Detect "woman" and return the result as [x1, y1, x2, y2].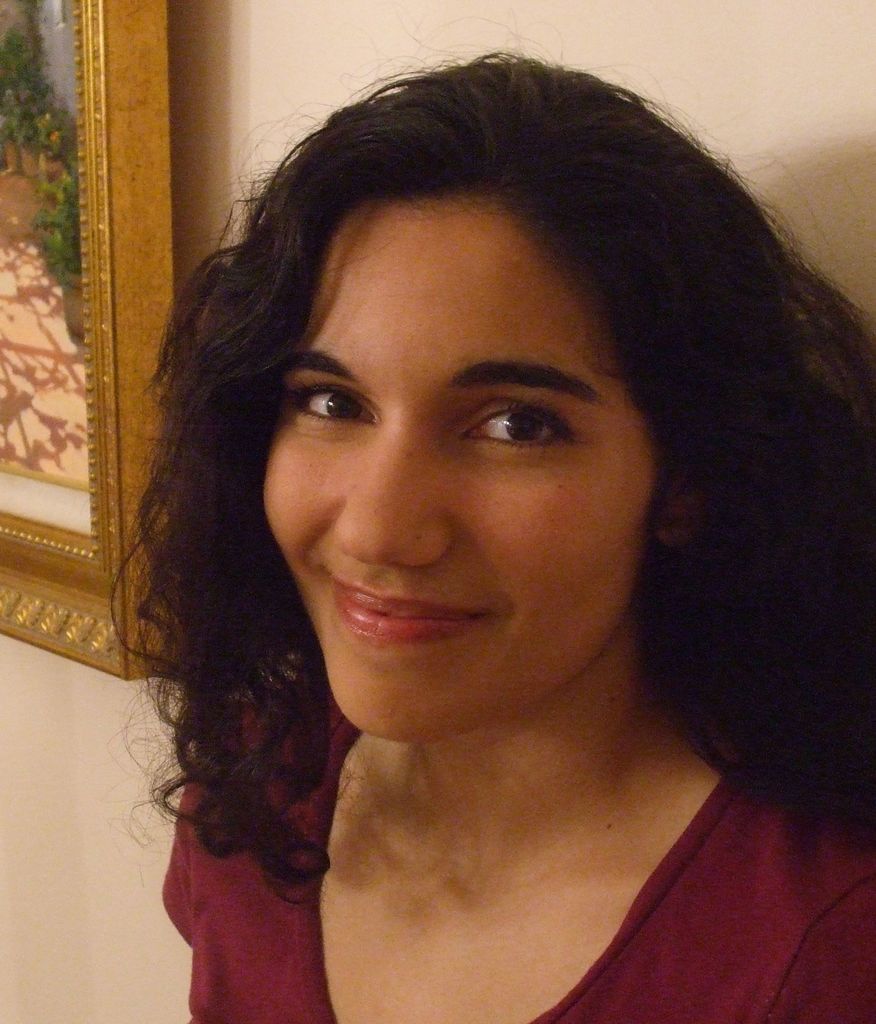
[69, 42, 875, 1019].
